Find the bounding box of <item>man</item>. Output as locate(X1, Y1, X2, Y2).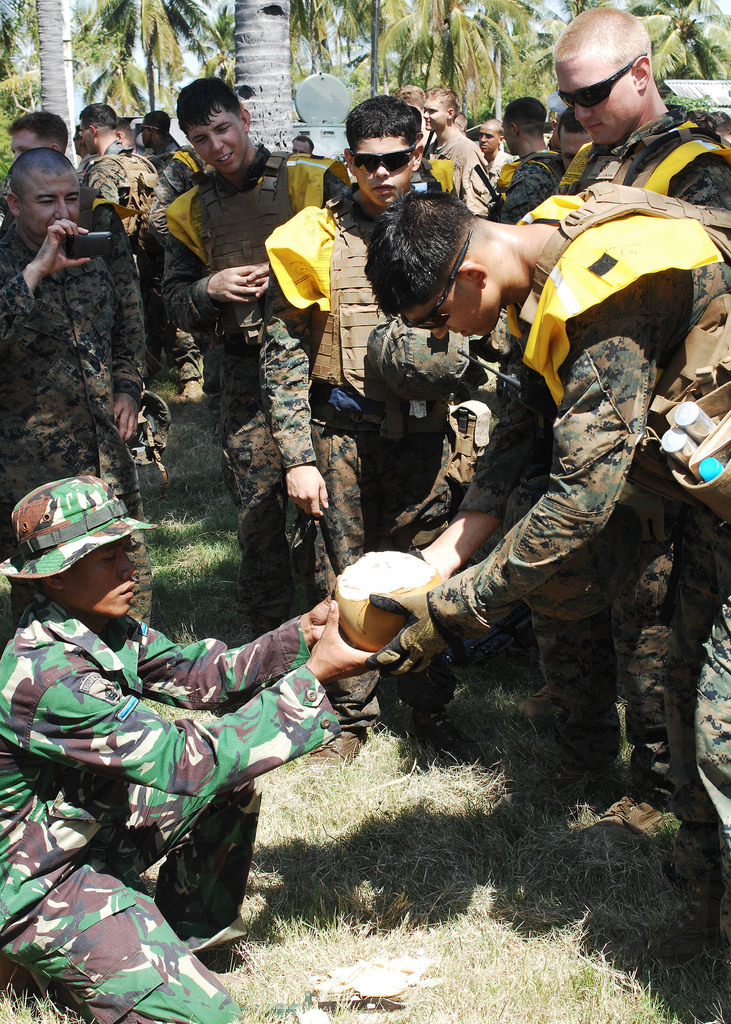
locate(534, 119, 604, 177).
